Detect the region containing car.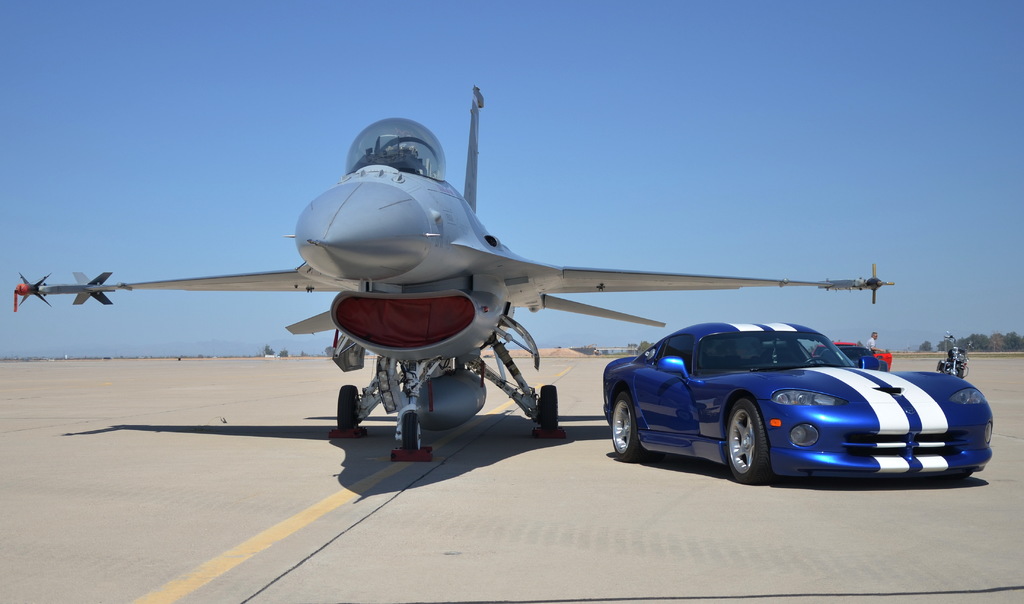
(815,340,893,373).
